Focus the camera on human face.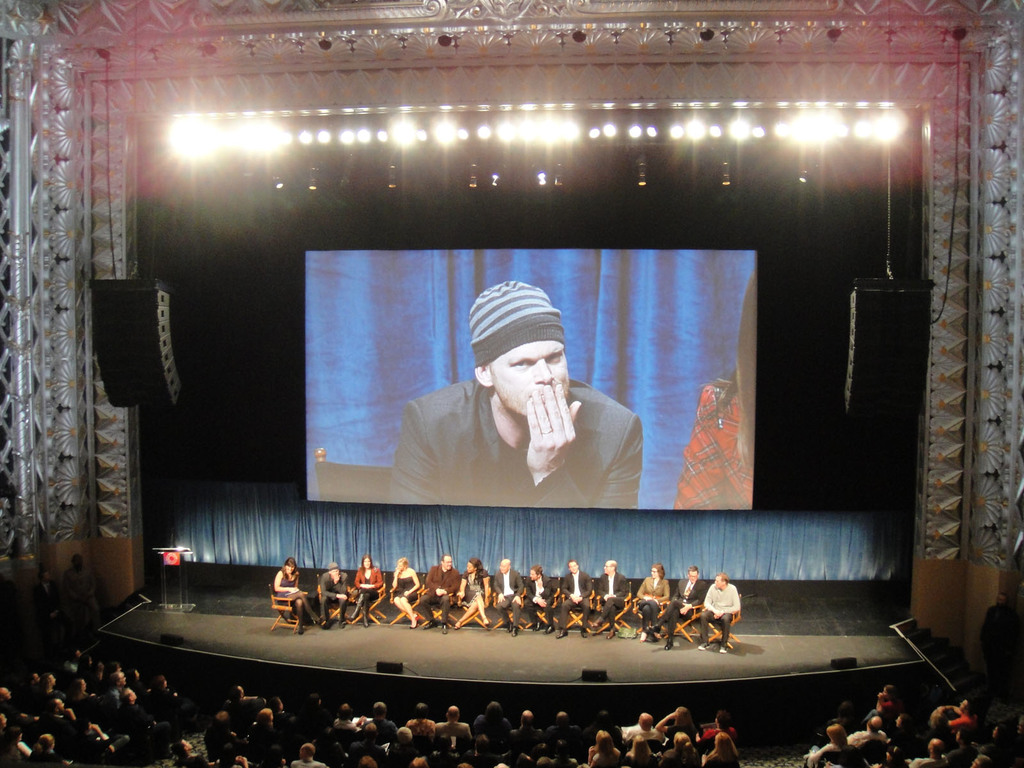
Focus region: x1=689, y1=570, x2=698, y2=584.
